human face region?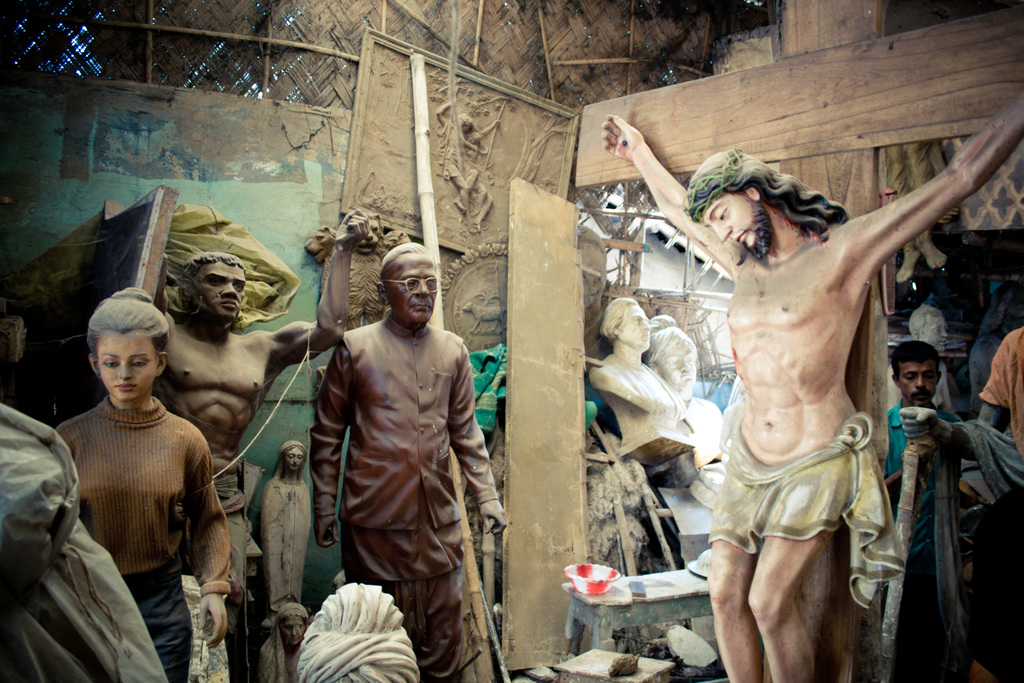
detection(928, 309, 952, 355)
